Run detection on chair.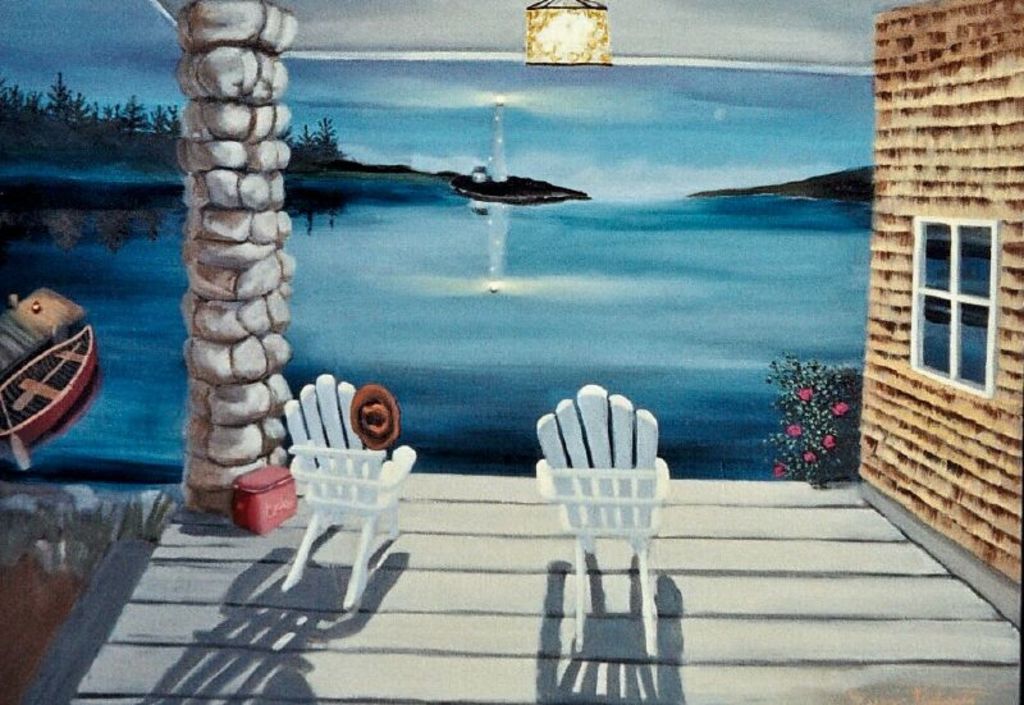
Result: <bbox>279, 375, 419, 610</bbox>.
